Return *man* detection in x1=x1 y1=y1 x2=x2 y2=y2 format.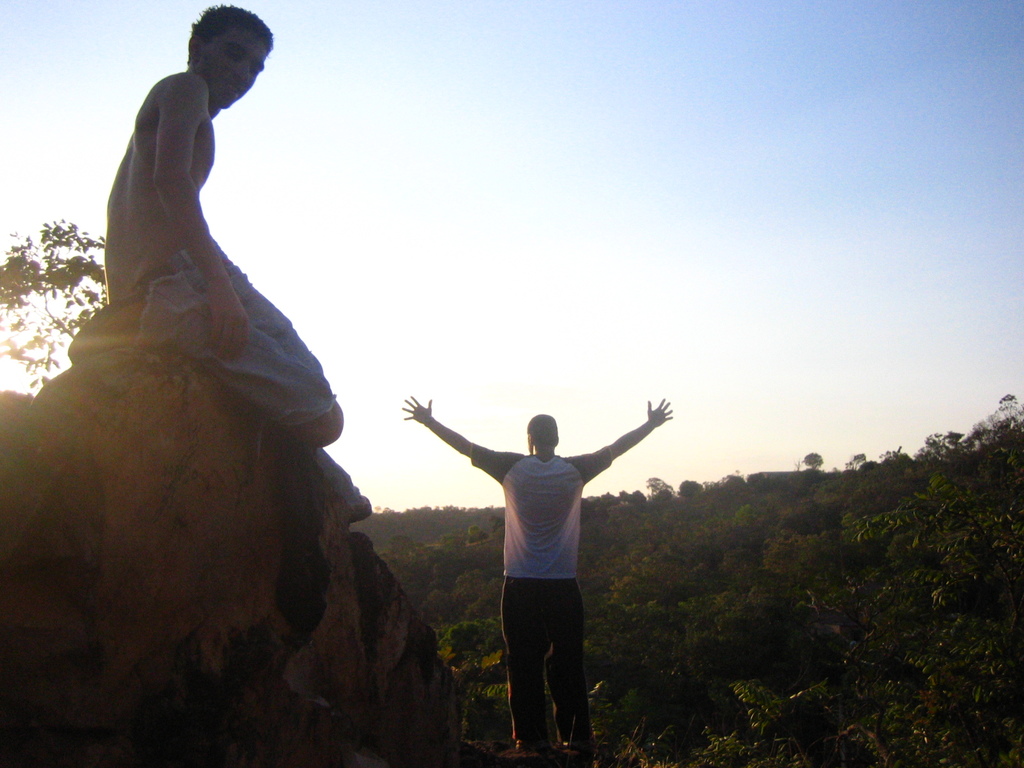
x1=68 y1=1 x2=347 y2=450.
